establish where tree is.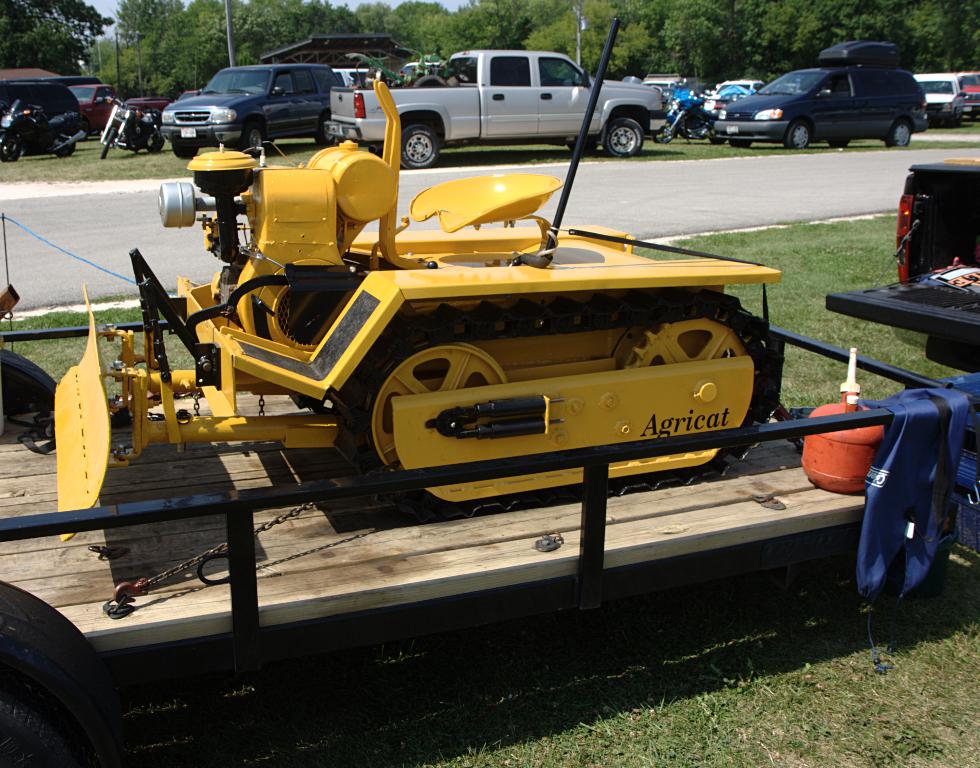
Established at locate(0, 0, 114, 80).
